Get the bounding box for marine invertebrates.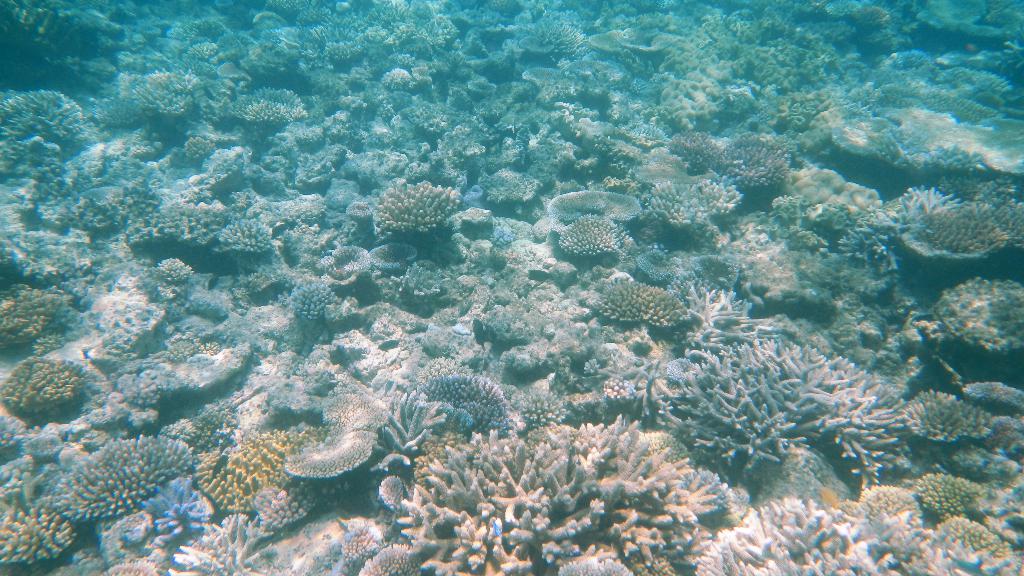
select_region(947, 92, 1004, 127).
